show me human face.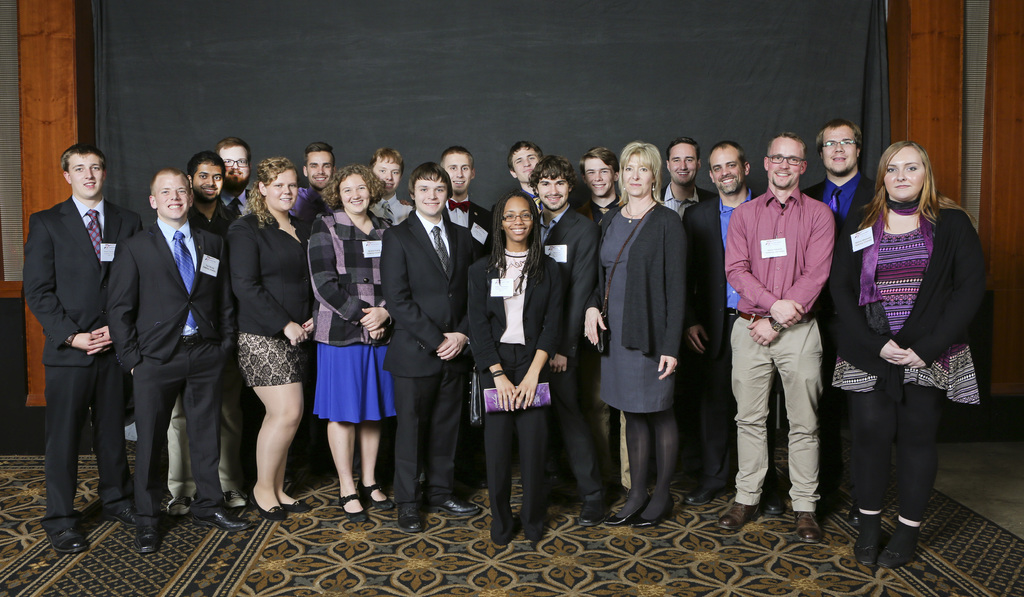
human face is here: rect(534, 172, 566, 208).
